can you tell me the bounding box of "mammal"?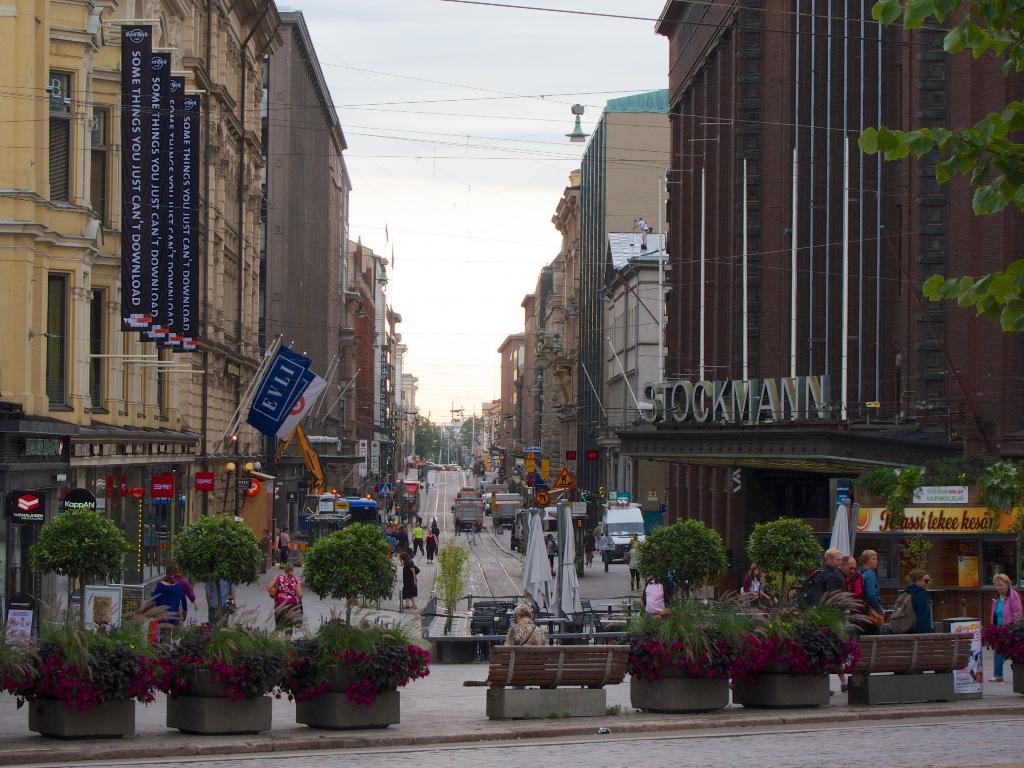
[left=984, top=575, right=1022, bottom=682].
